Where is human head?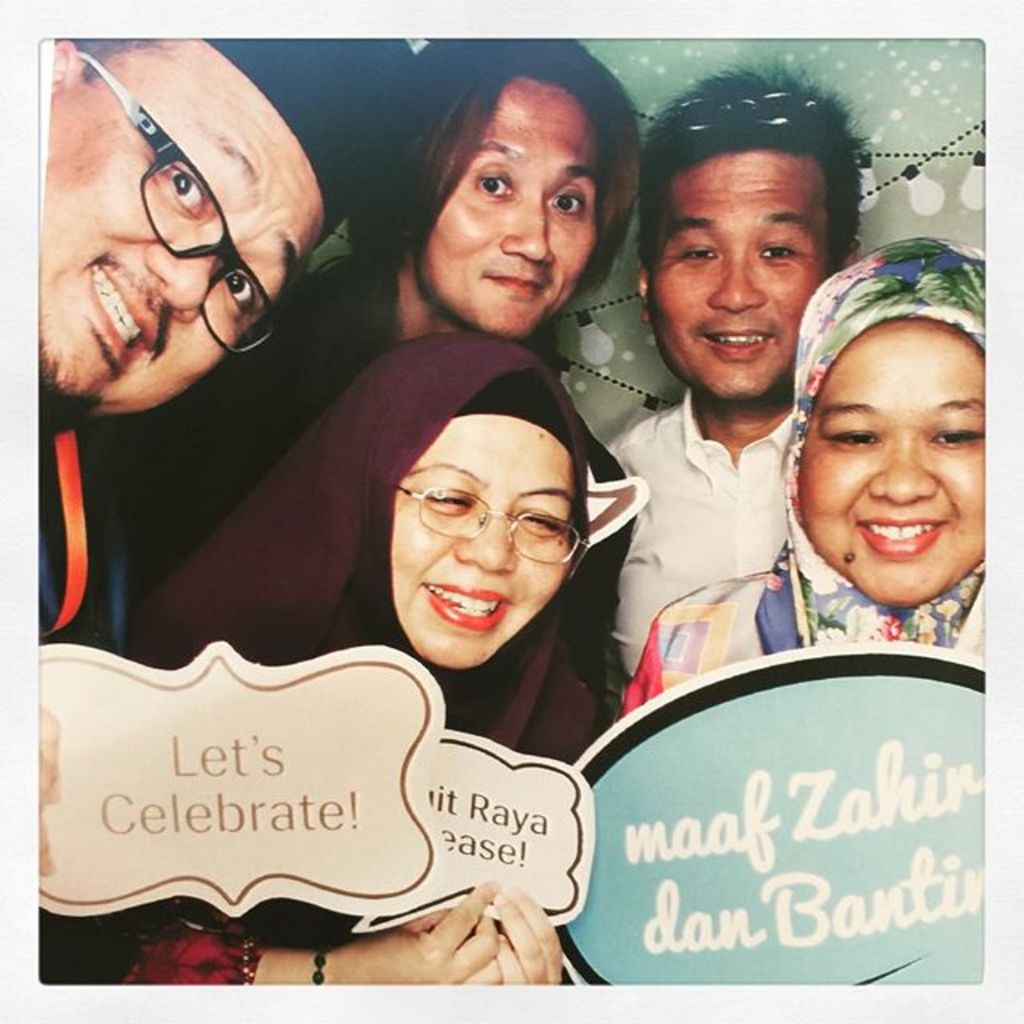
BBox(29, 11, 443, 426).
